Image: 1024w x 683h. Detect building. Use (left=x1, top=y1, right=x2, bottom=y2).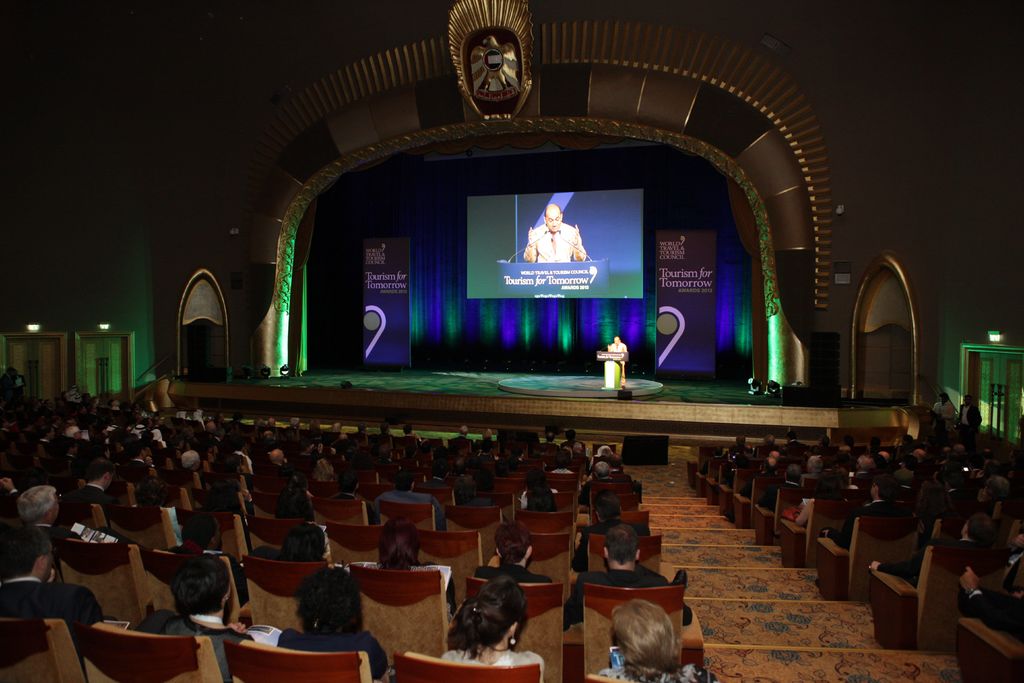
(left=0, top=0, right=1023, bottom=682).
